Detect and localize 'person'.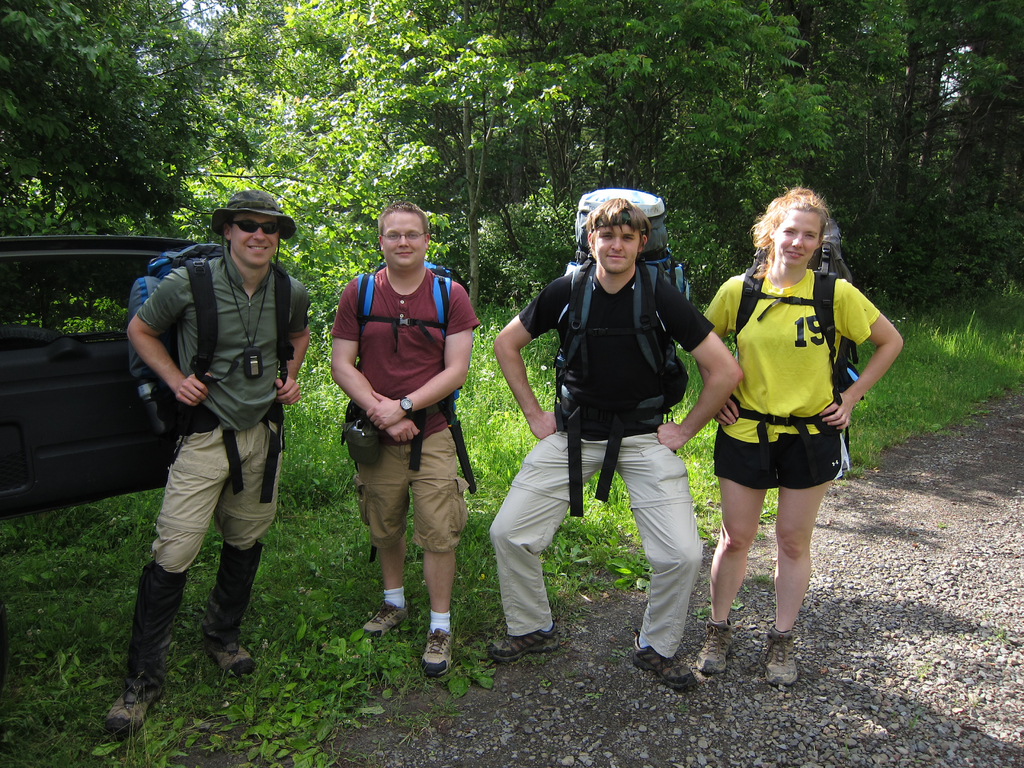
Localized at x1=489 y1=193 x2=744 y2=691.
